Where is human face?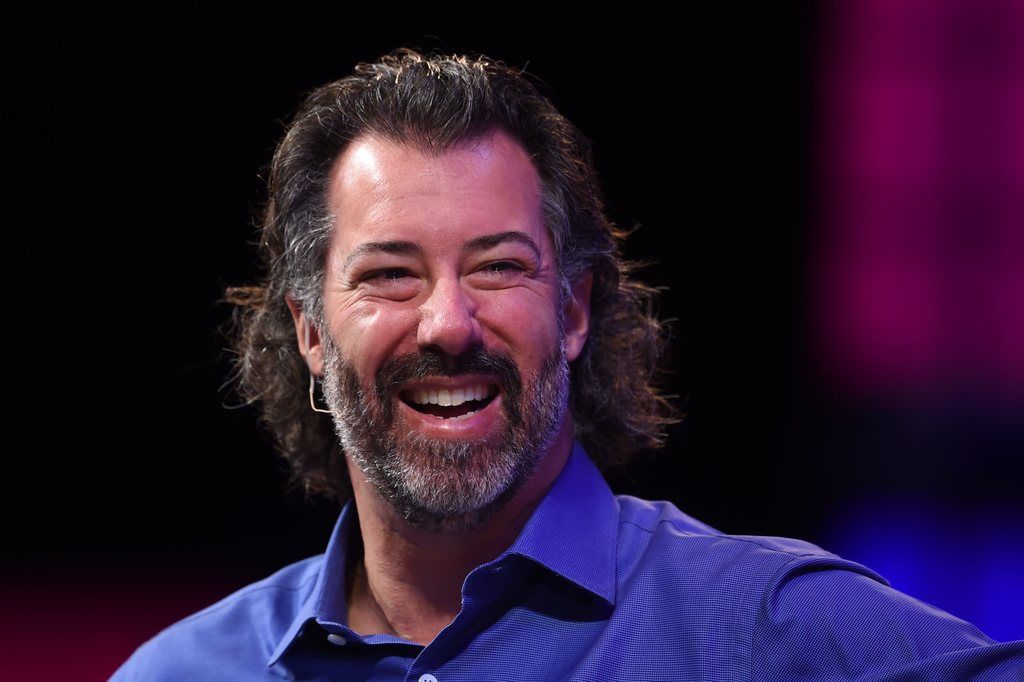
x1=314, y1=136, x2=572, y2=516.
